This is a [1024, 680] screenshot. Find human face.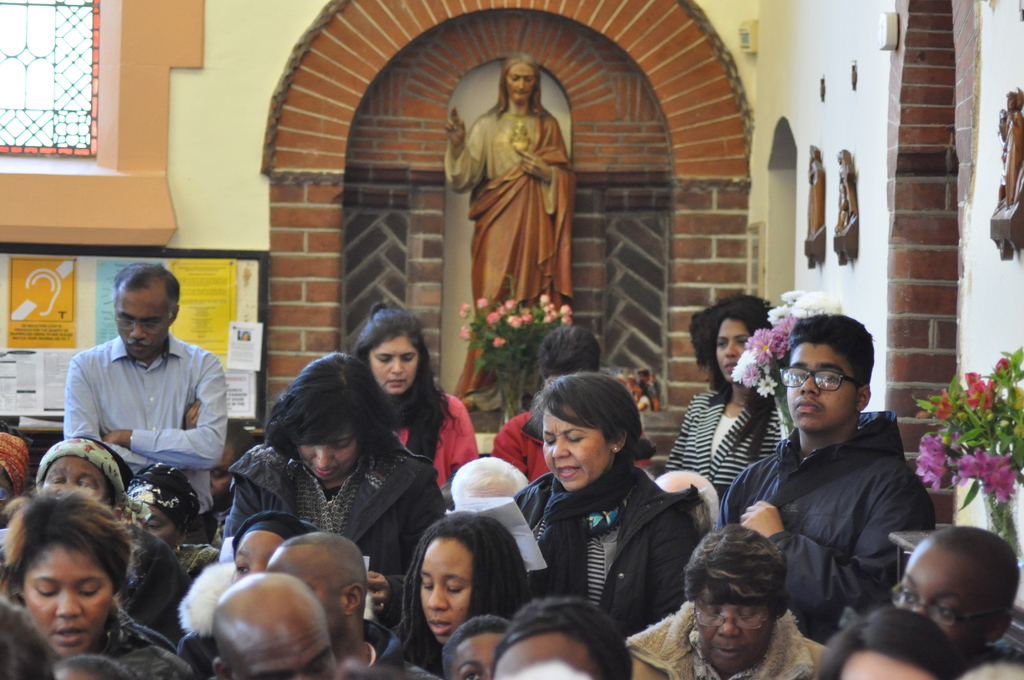
Bounding box: box=[696, 583, 771, 672].
